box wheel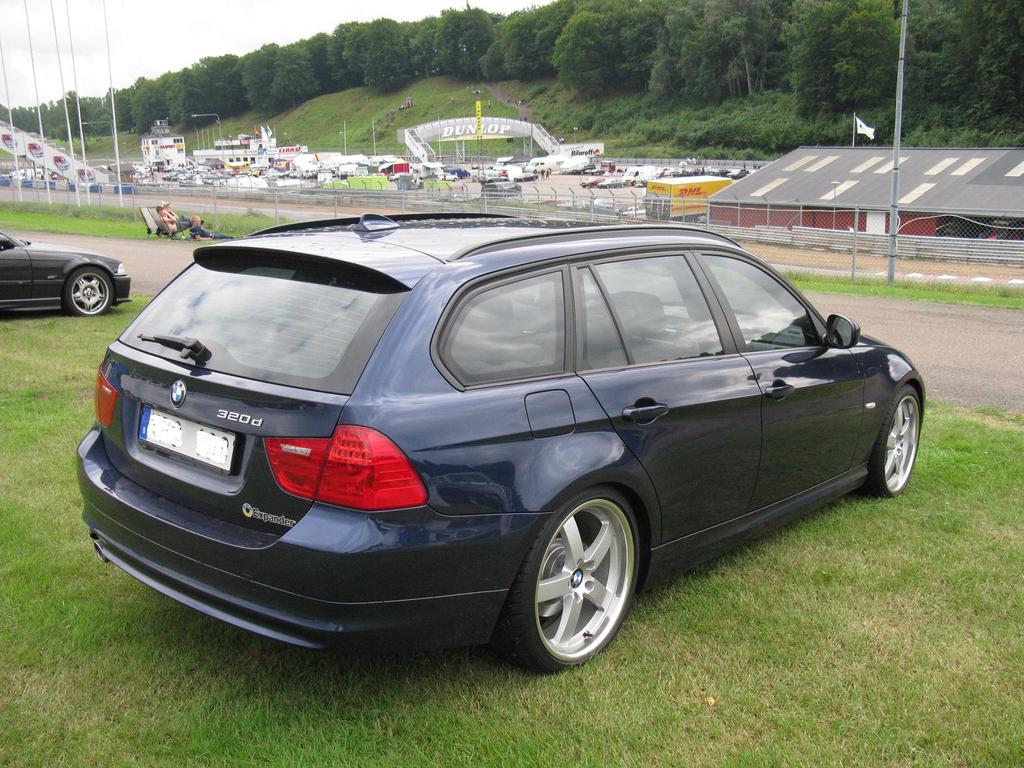
(x1=604, y1=184, x2=609, y2=189)
